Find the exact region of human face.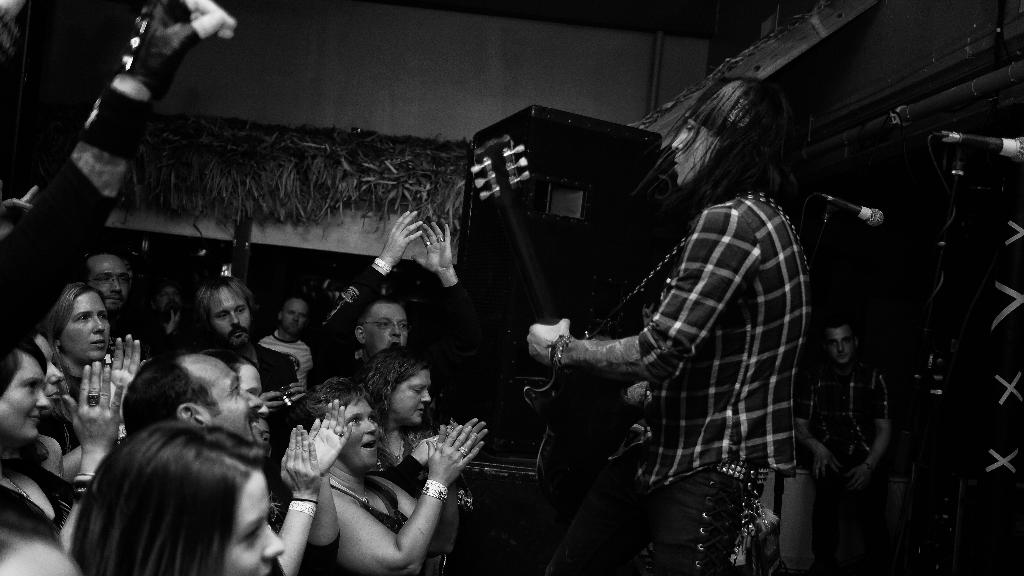
Exact region: <box>209,287,249,346</box>.
